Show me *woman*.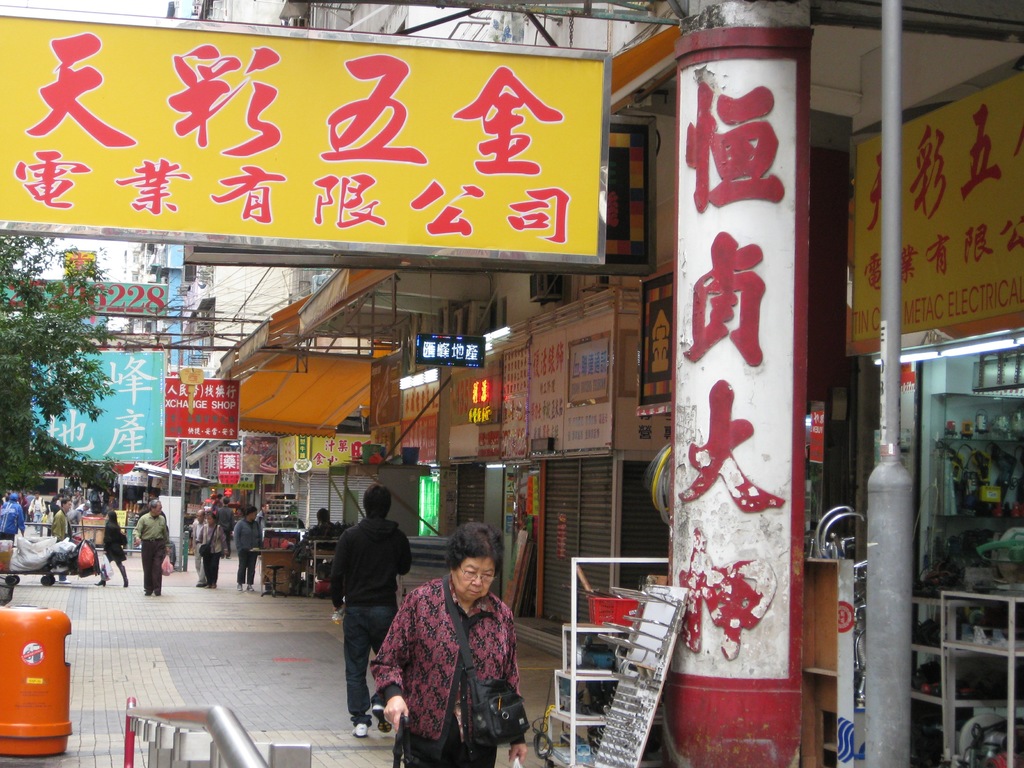
*woman* is here: pyautogui.locateOnScreen(92, 512, 127, 584).
